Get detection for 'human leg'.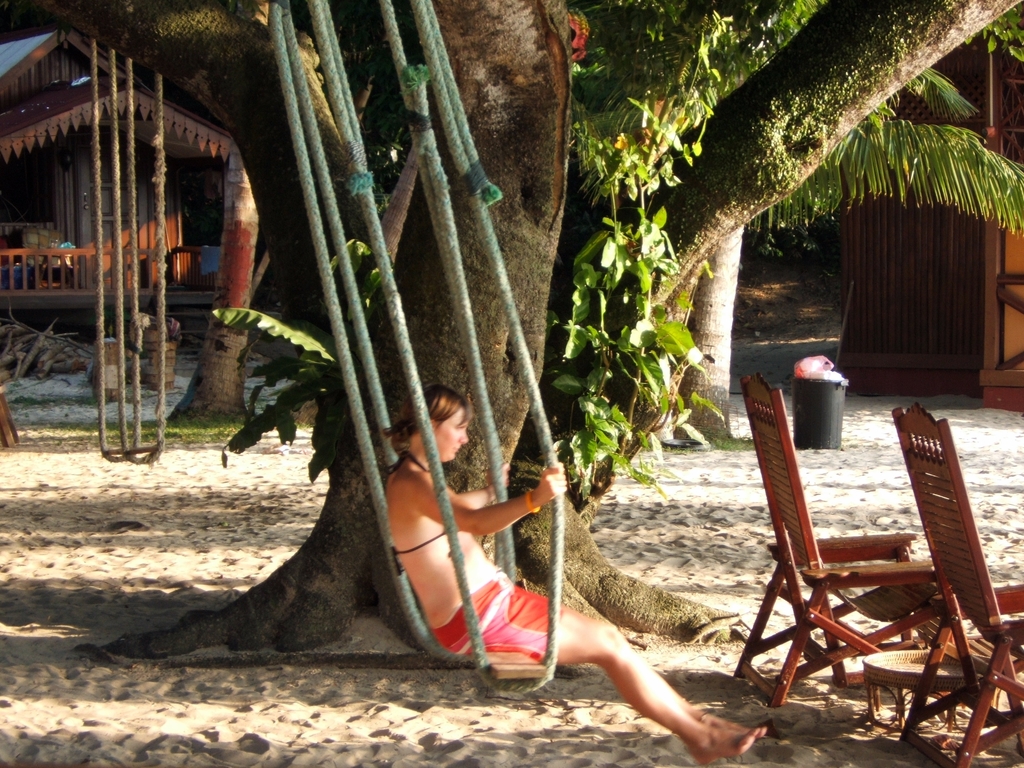
Detection: locate(431, 574, 768, 767).
